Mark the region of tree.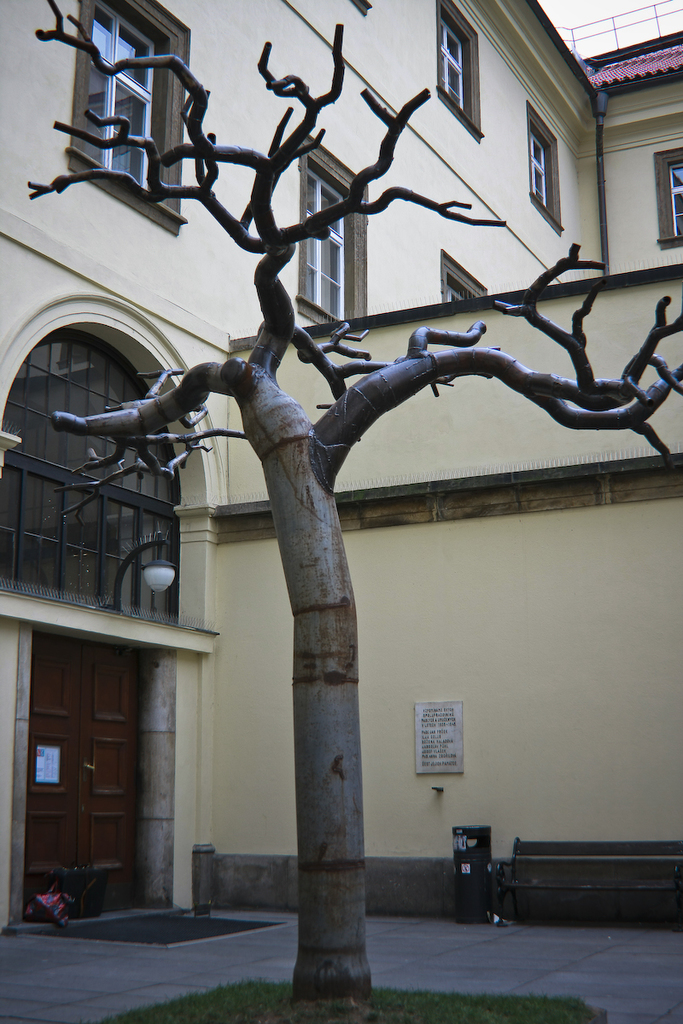
Region: [32,0,679,1022].
